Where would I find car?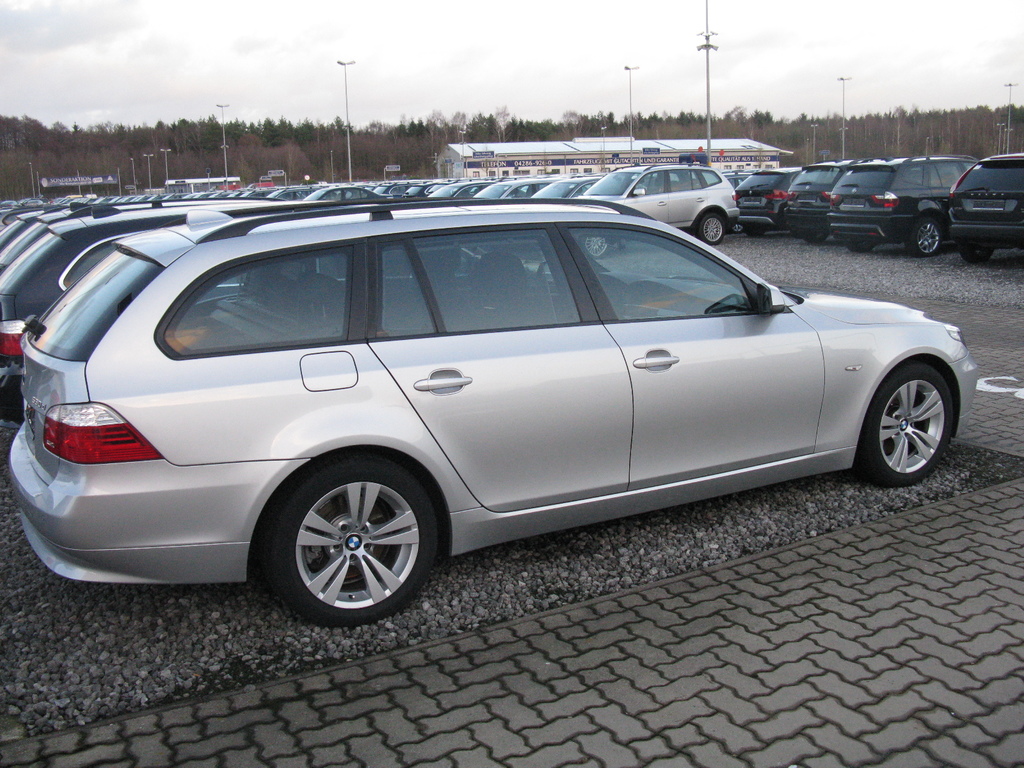
At left=772, top=155, right=860, bottom=239.
